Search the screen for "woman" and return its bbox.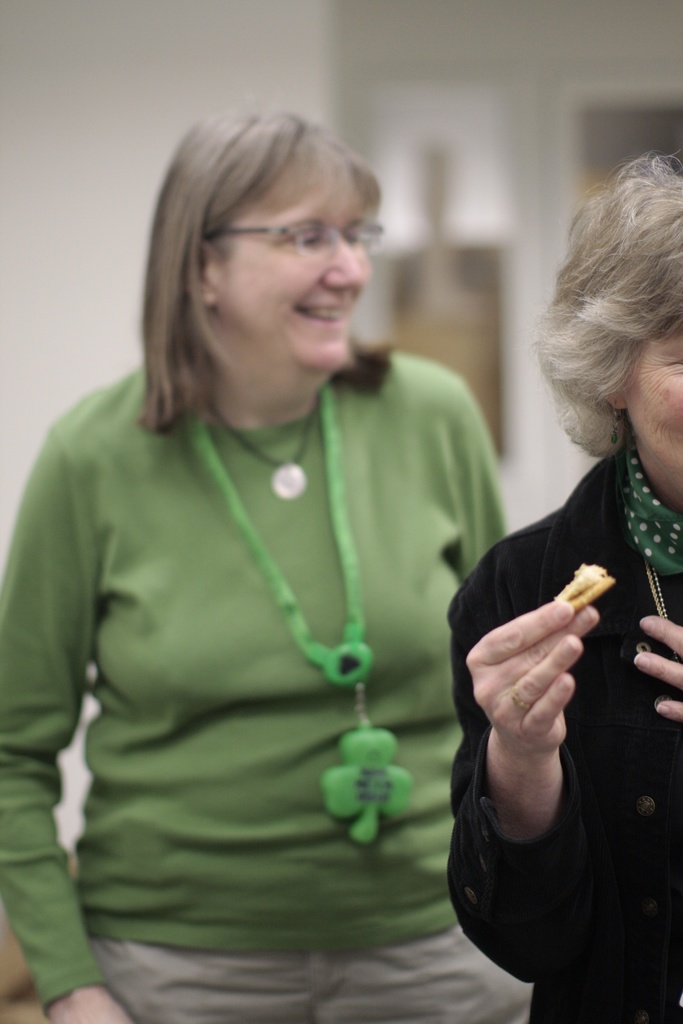
Found: region(12, 111, 549, 1004).
